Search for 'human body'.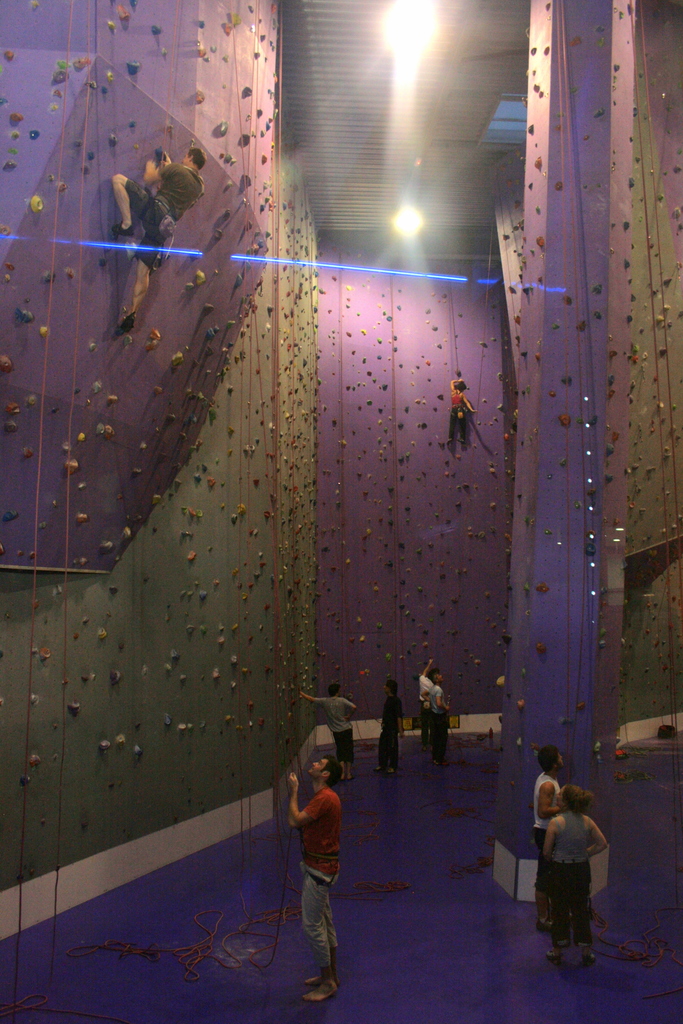
Found at (532,745,564,929).
